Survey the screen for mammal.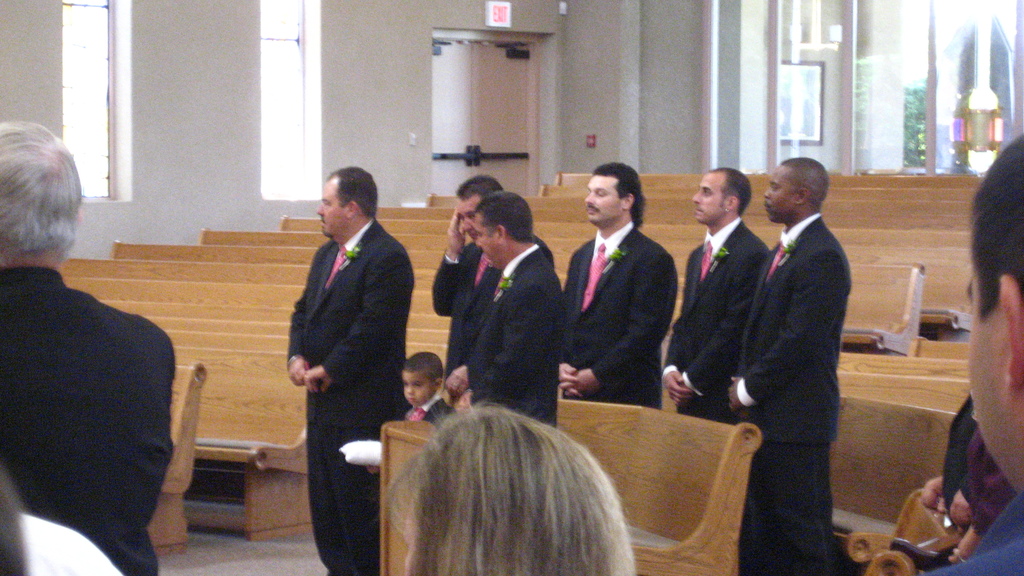
Survey found: Rect(0, 474, 121, 575).
